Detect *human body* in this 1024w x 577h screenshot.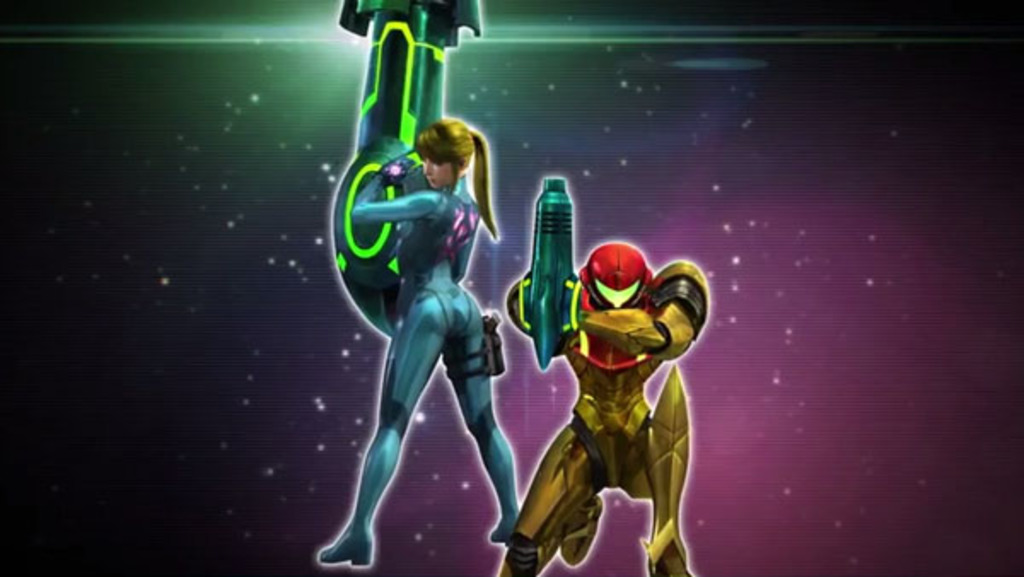
Detection: <bbox>497, 178, 689, 576</bbox>.
